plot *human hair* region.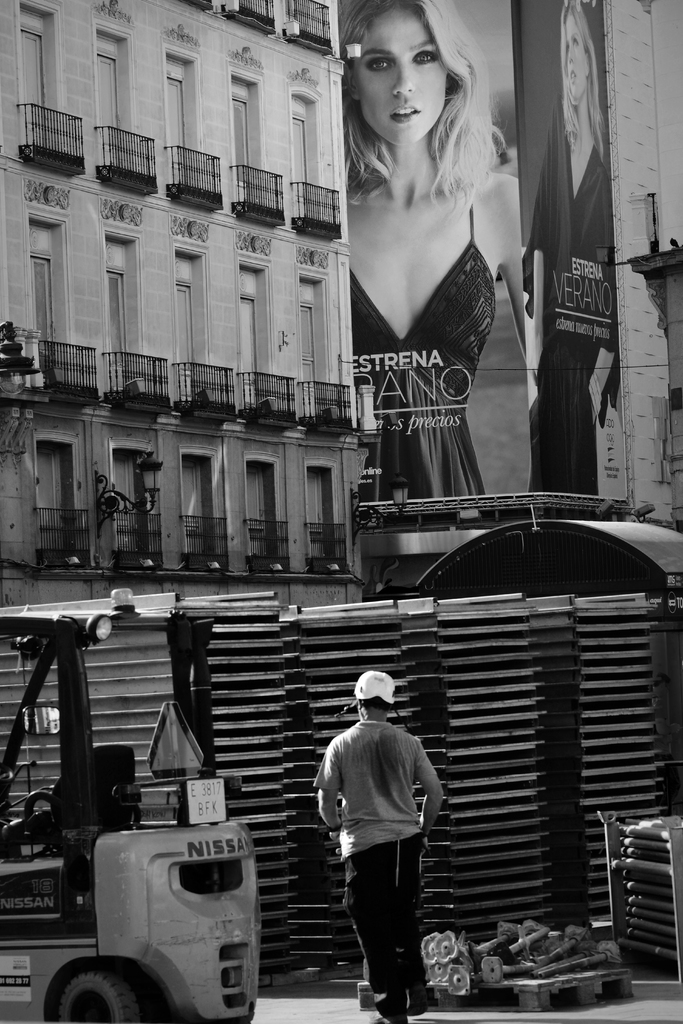
Plotted at detection(557, 0, 609, 156).
